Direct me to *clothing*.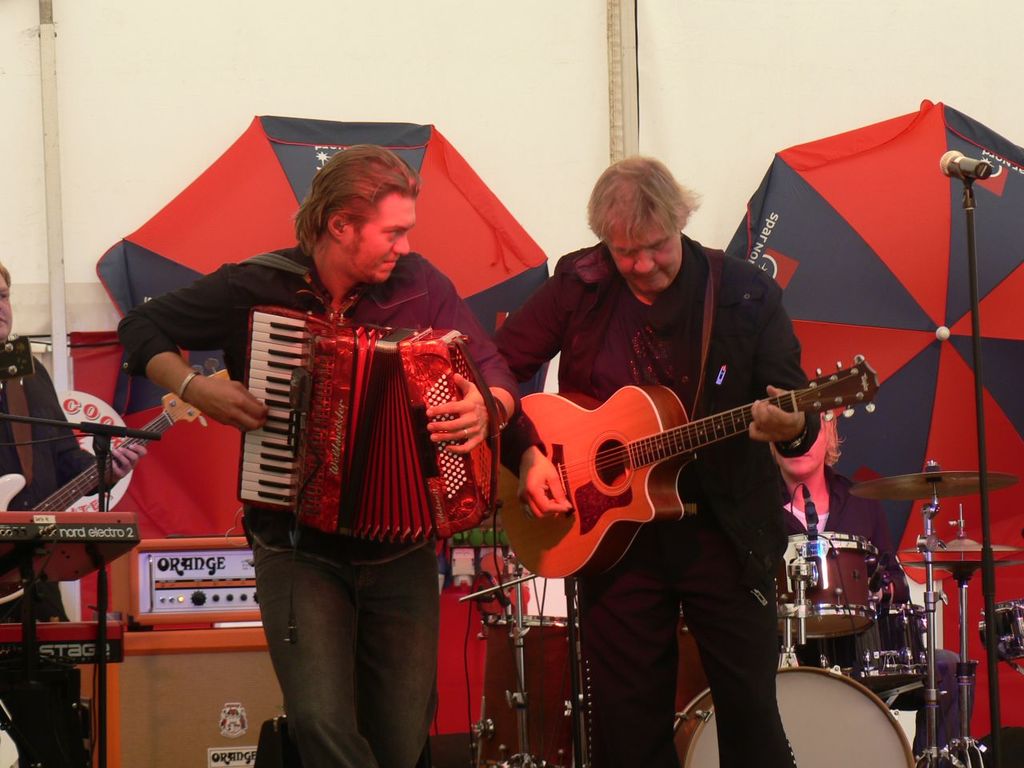
Direction: bbox=[0, 358, 100, 762].
